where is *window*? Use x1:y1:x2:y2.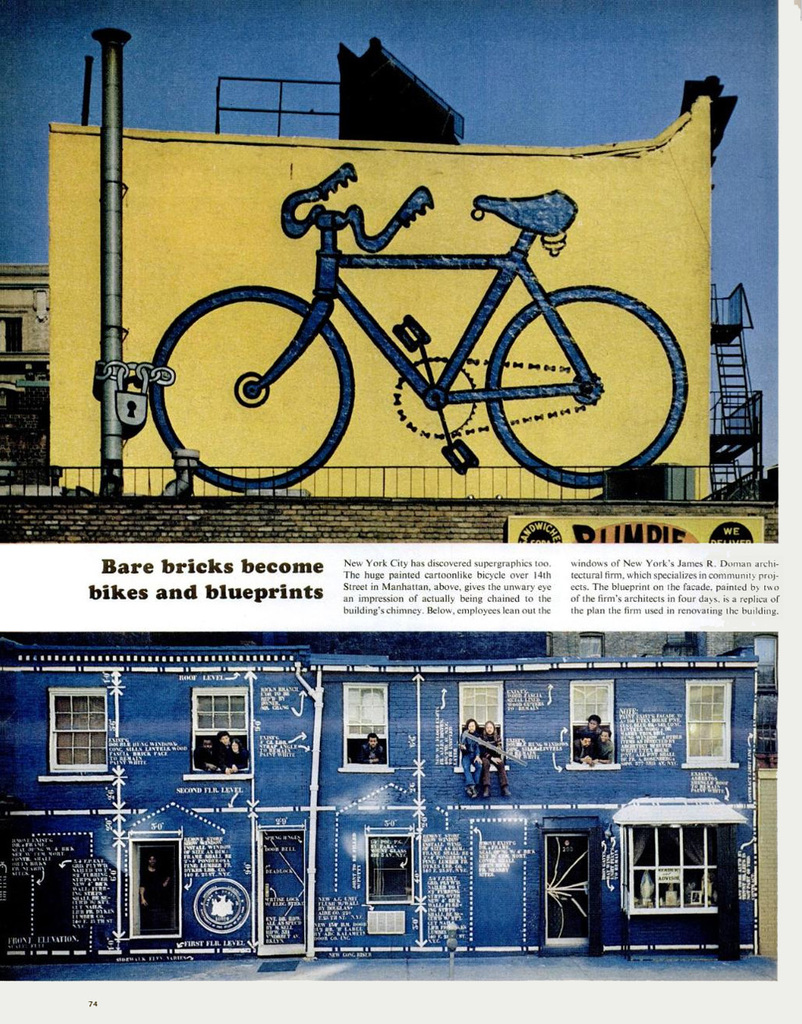
363:835:411:907.
